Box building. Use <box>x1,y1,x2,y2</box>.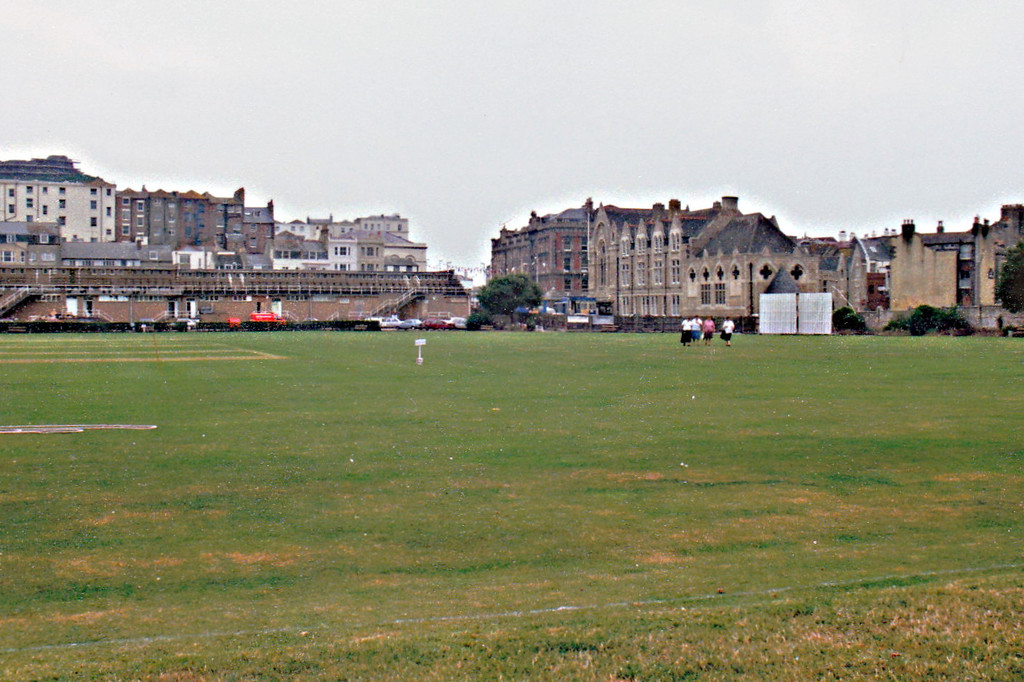
<box>587,208,815,326</box>.
